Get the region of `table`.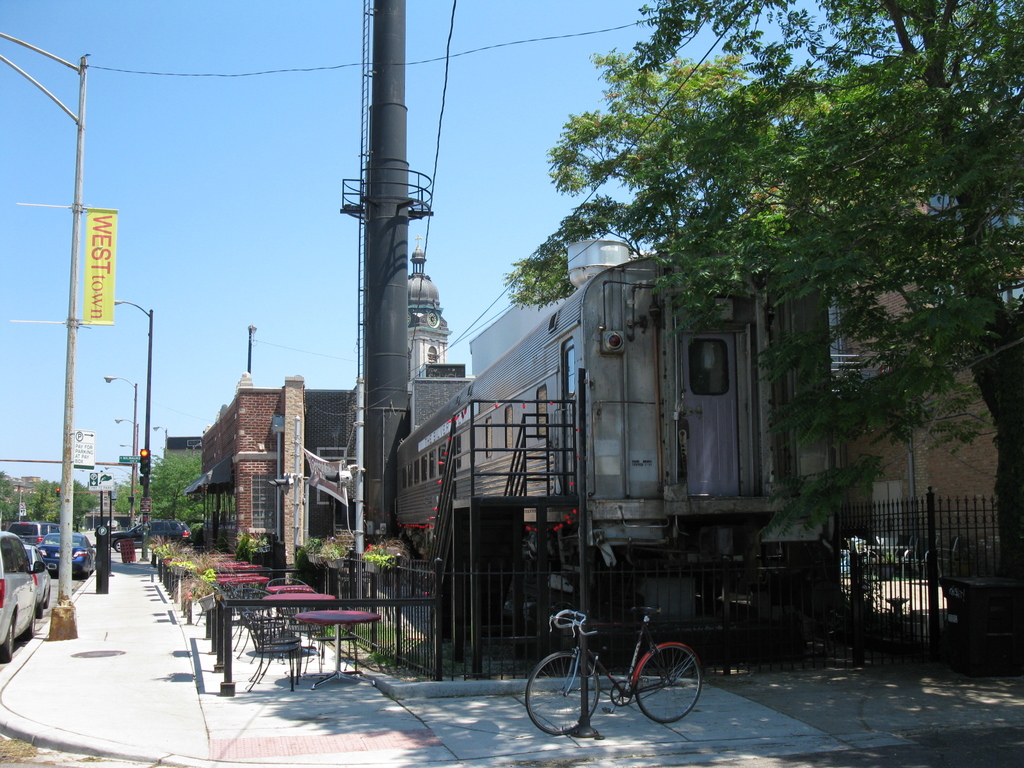
x1=198, y1=565, x2=267, y2=610.
